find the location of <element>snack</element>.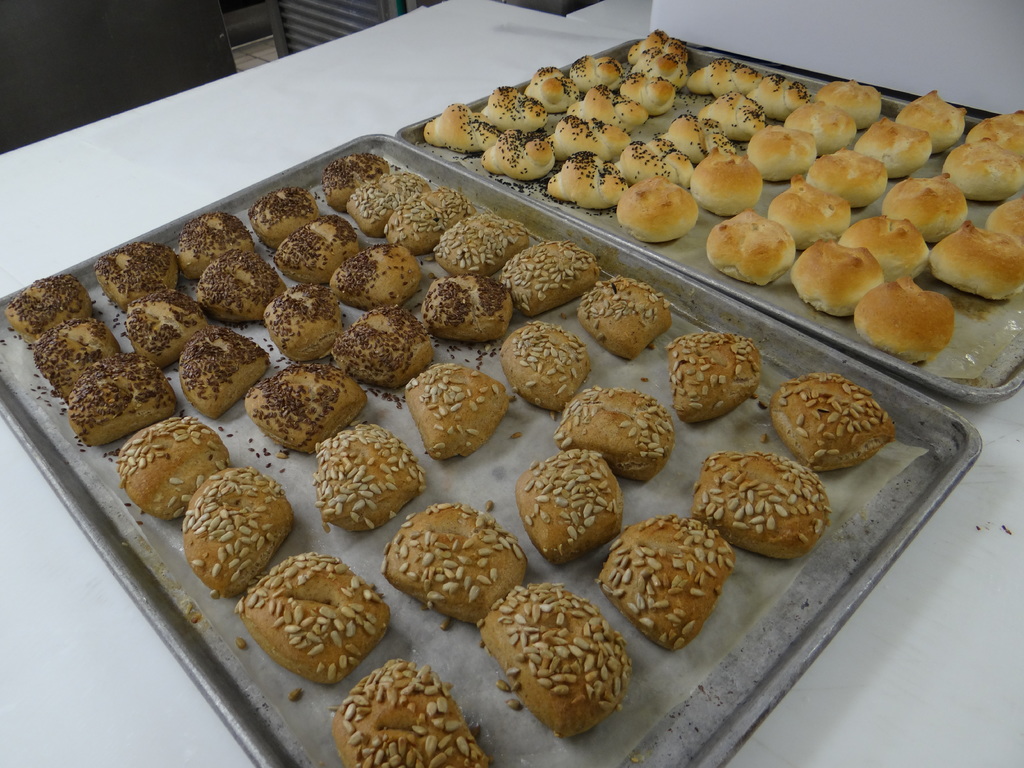
Location: bbox=[240, 559, 403, 691].
